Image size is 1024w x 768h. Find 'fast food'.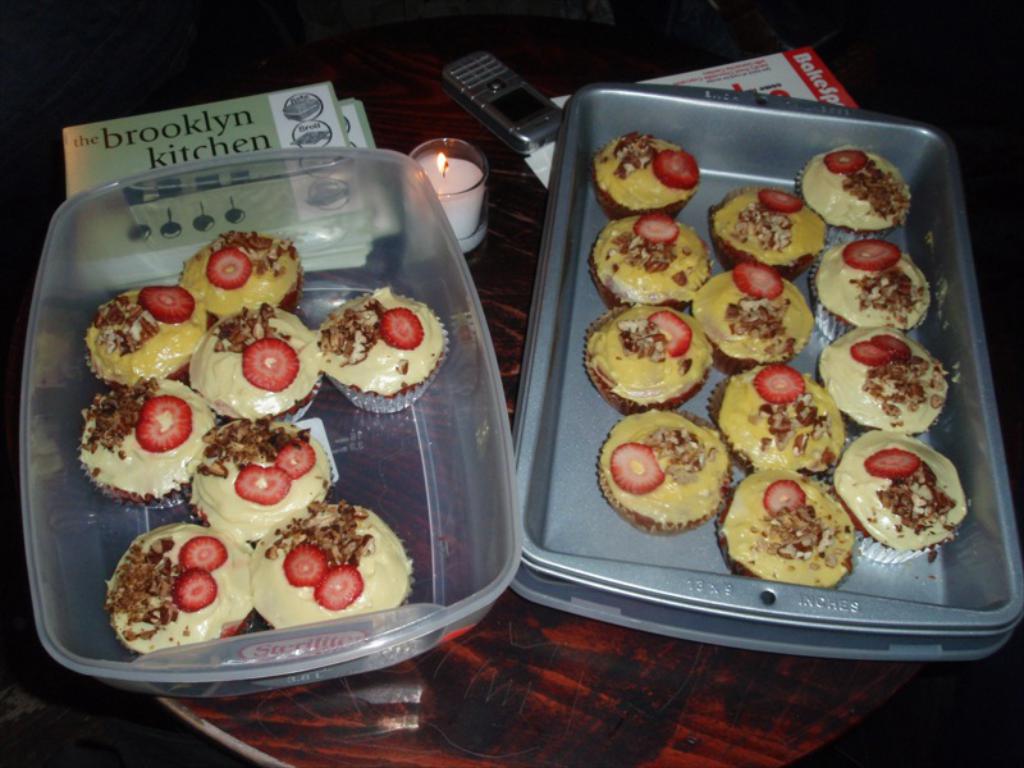
<box>170,227,307,311</box>.
